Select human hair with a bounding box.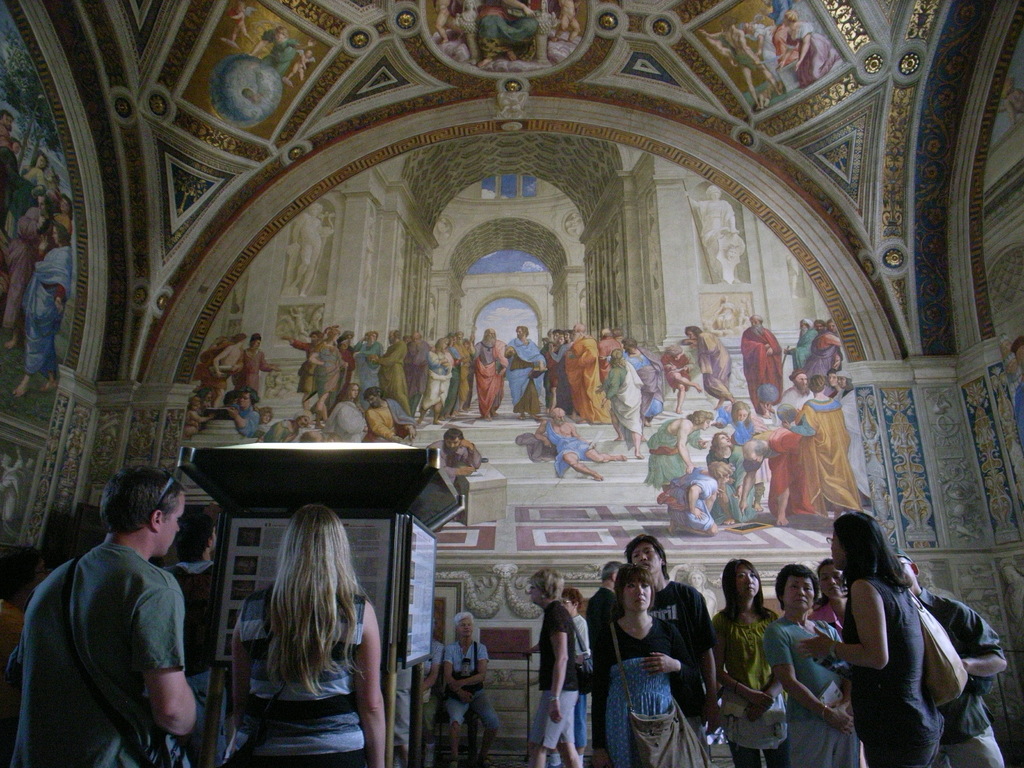
[52, 223, 70, 246].
